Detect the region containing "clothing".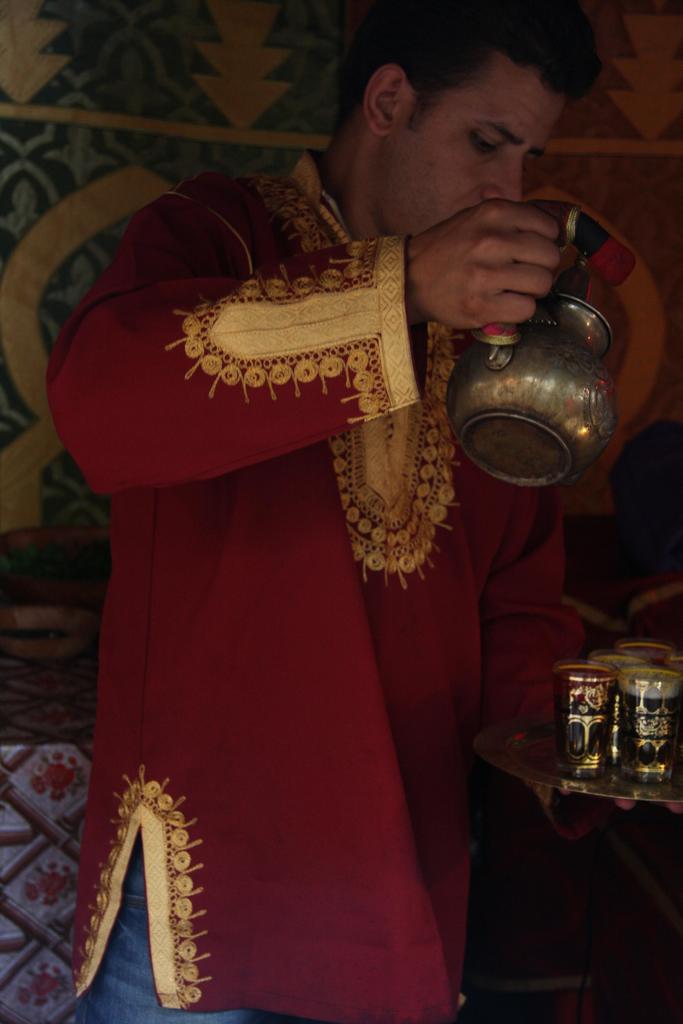
bbox=[41, 140, 682, 1023].
